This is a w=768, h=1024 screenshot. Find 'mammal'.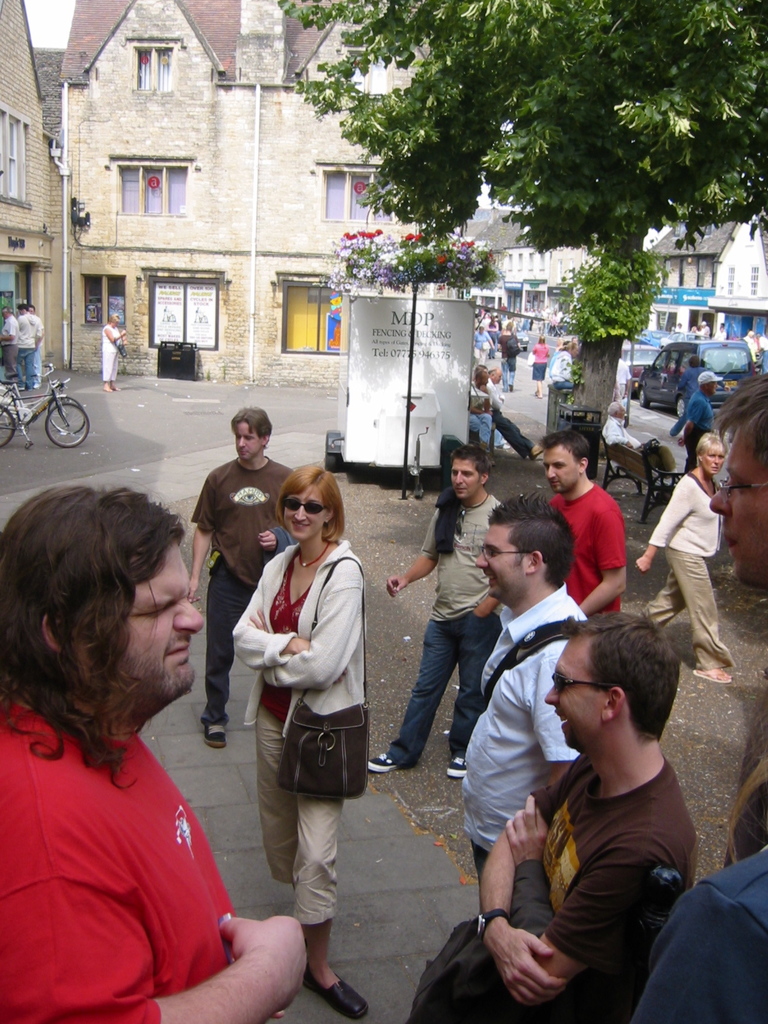
Bounding box: bbox(596, 399, 642, 451).
